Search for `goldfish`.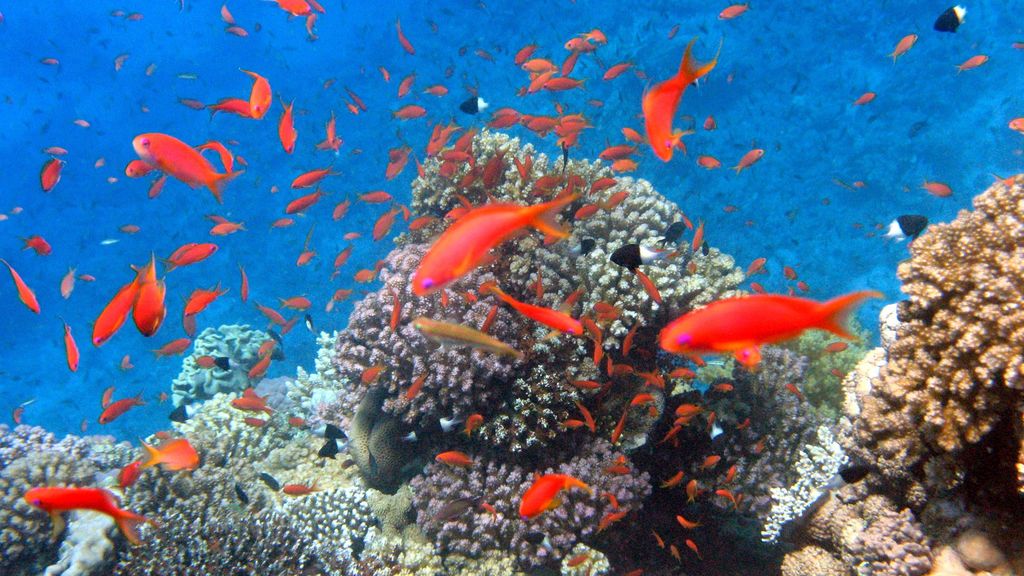
Found at crop(478, 502, 499, 522).
